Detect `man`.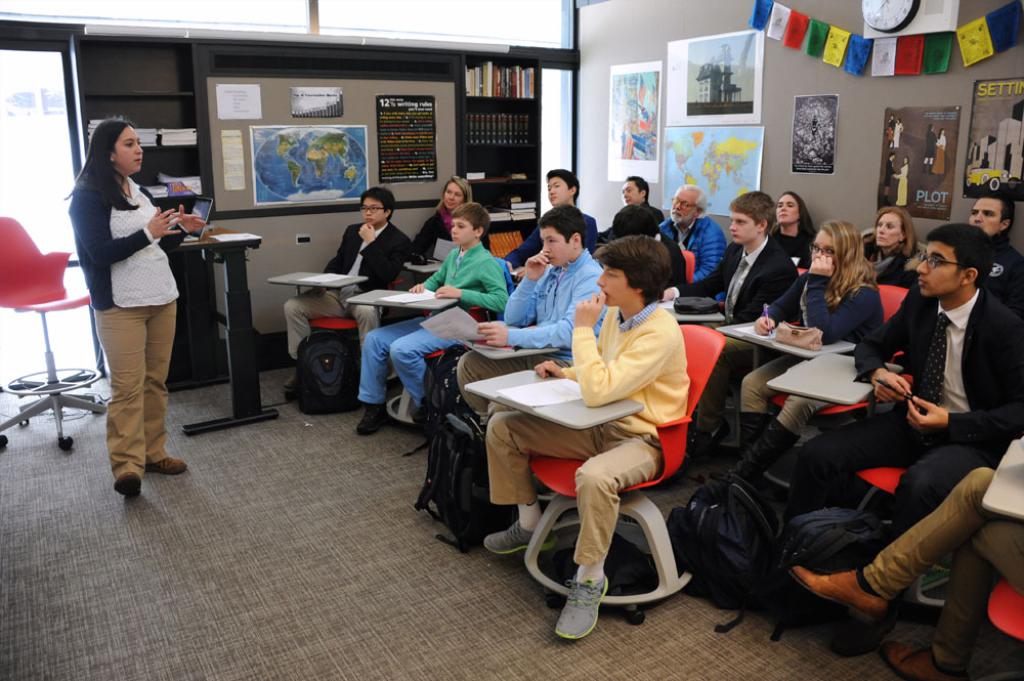
Detected at rect(804, 221, 1023, 603).
